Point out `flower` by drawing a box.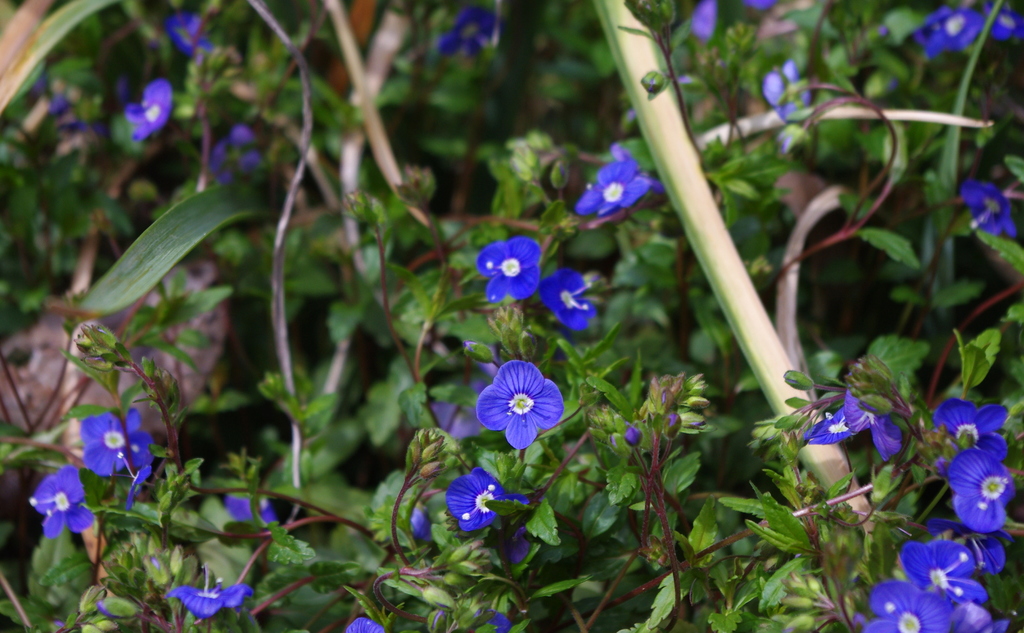
bbox=[766, 62, 809, 122].
